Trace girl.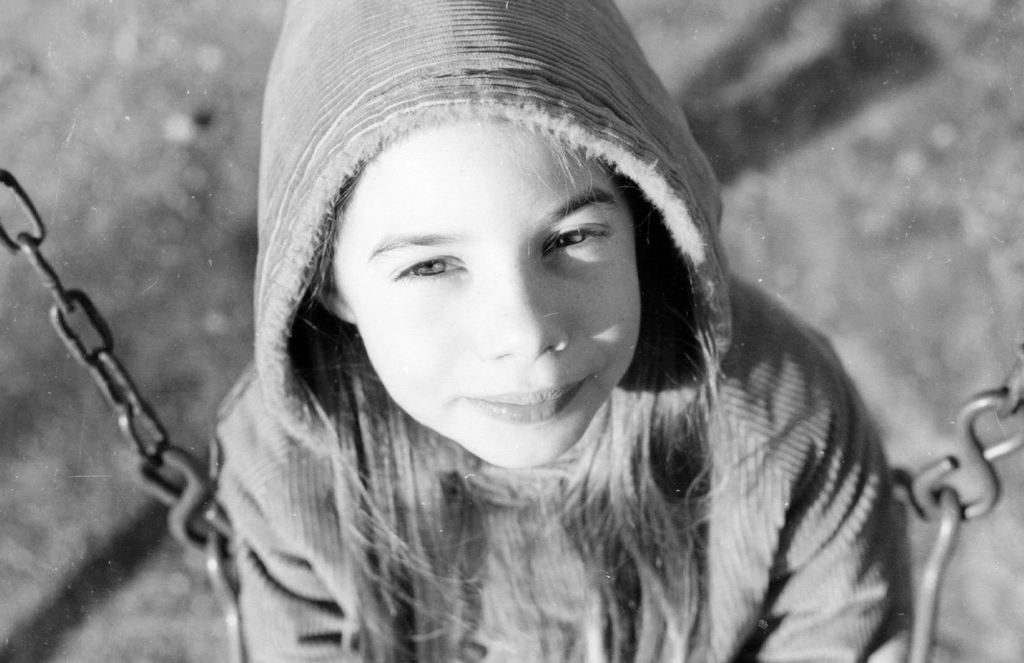
Traced to 213,0,914,661.
